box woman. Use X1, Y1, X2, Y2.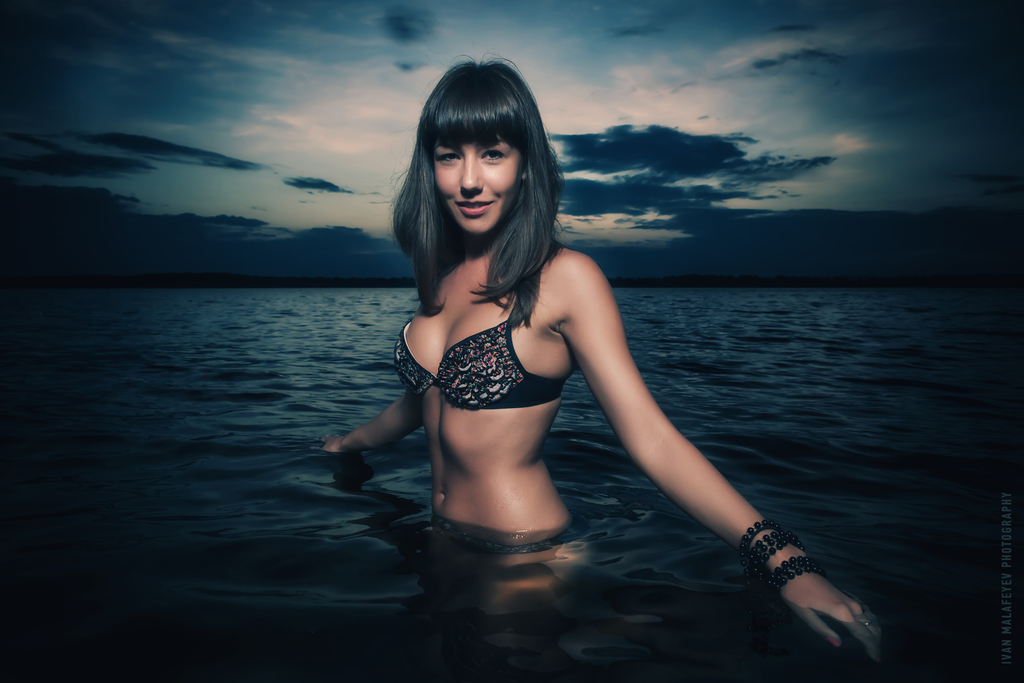
310, 51, 880, 662.
